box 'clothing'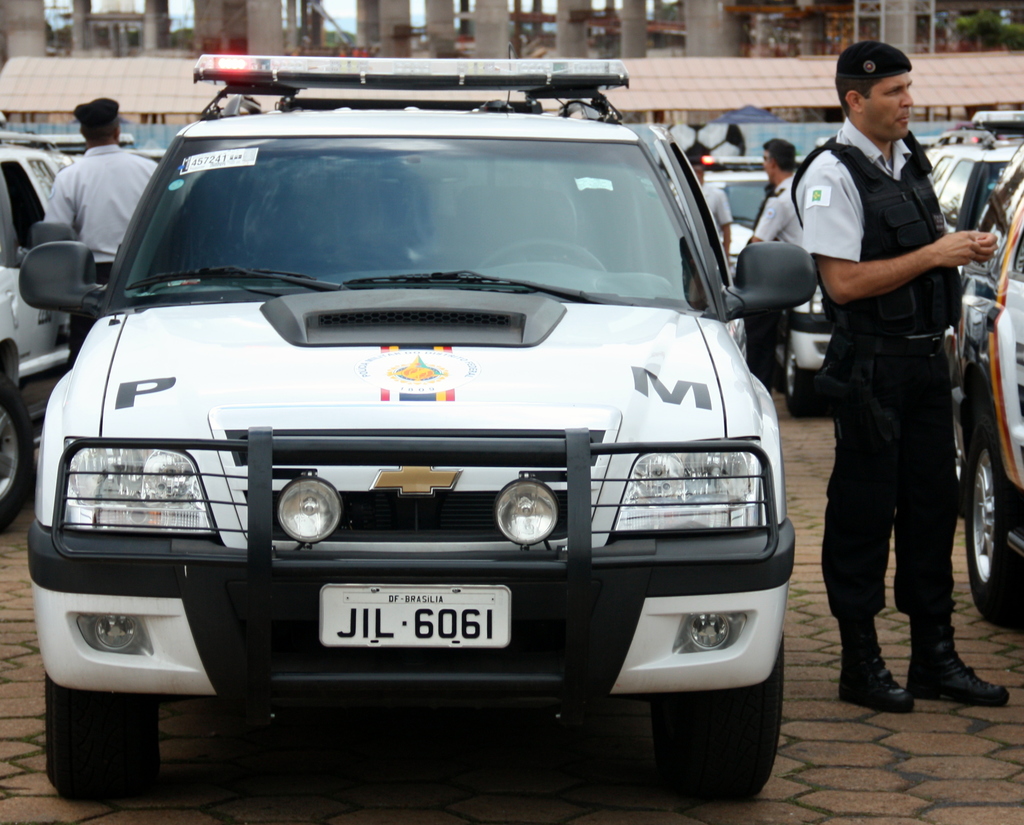
BBox(749, 177, 792, 391)
